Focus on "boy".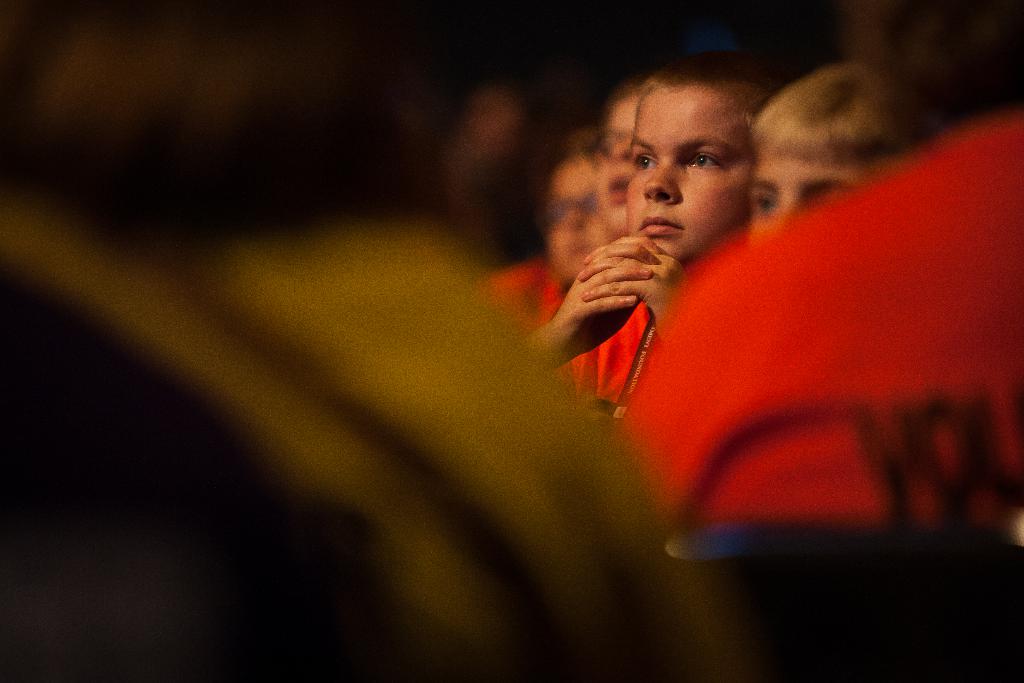
Focused at rect(520, 47, 779, 368).
